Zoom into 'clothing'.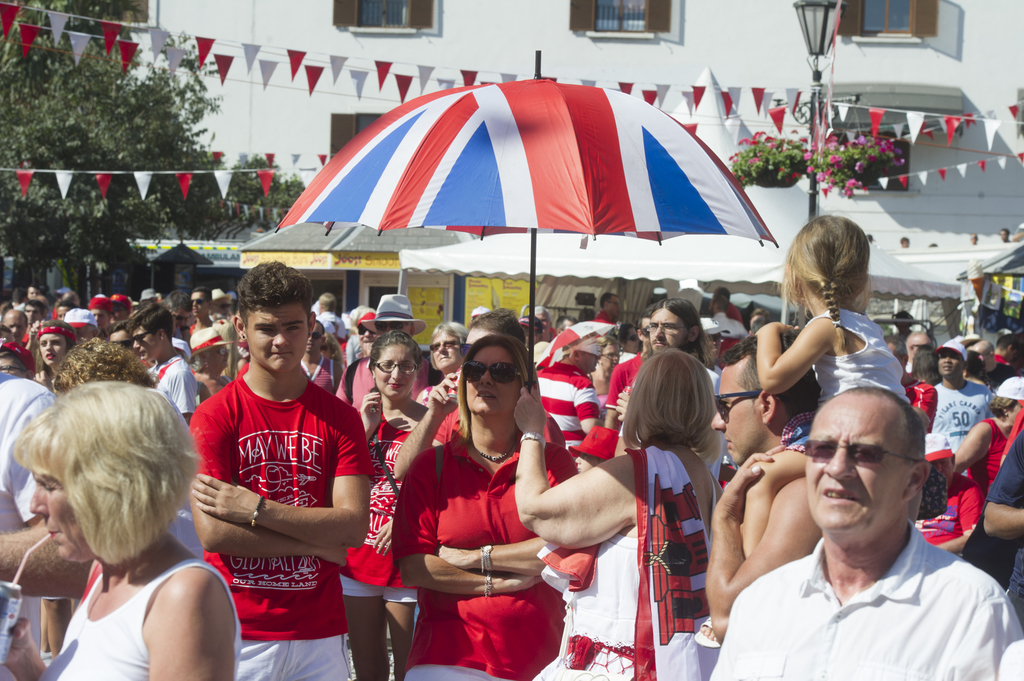
Zoom target: pyautogui.locateOnScreen(711, 308, 748, 339).
